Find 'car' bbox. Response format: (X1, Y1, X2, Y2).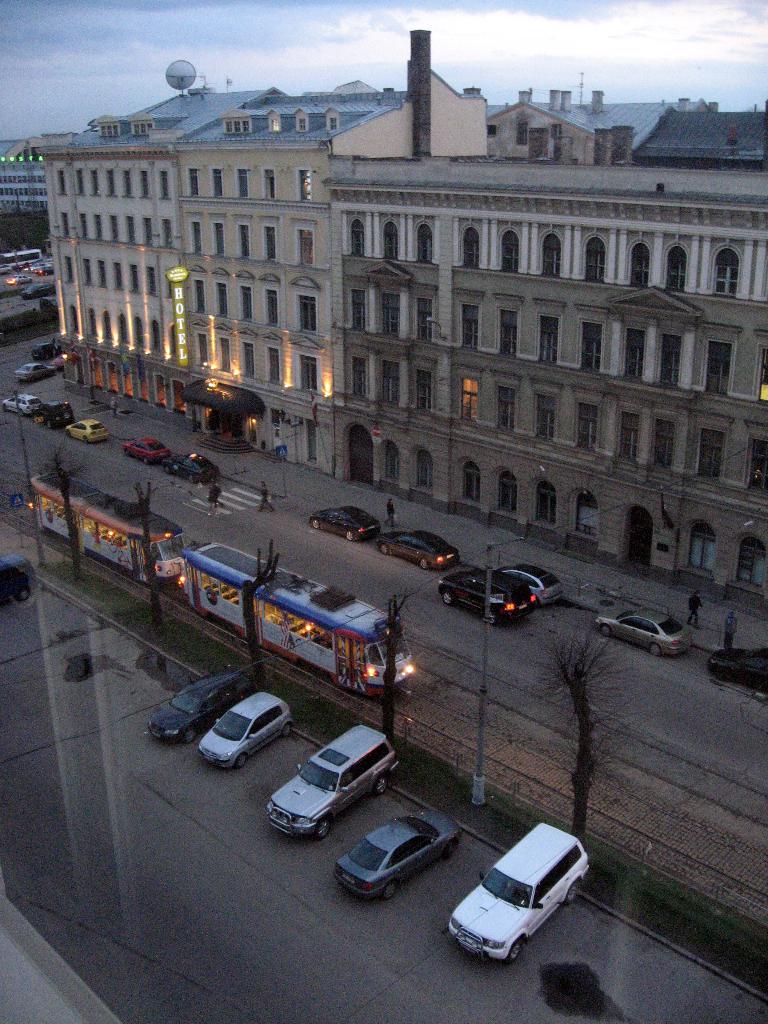
(308, 503, 381, 541).
